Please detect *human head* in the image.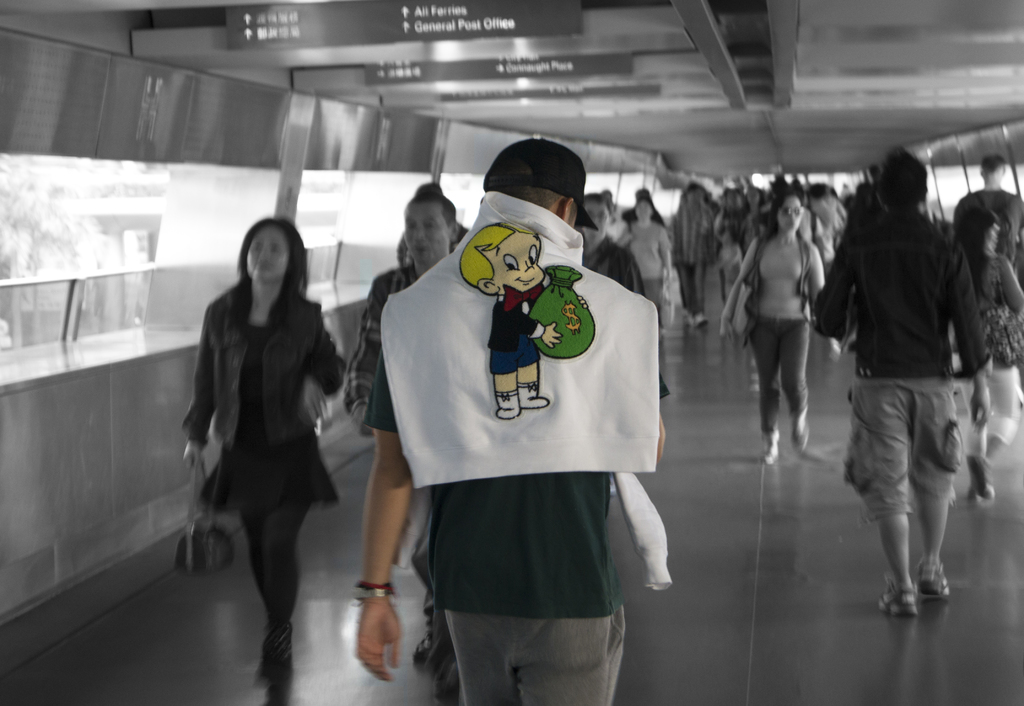
x1=236 y1=219 x2=303 y2=285.
